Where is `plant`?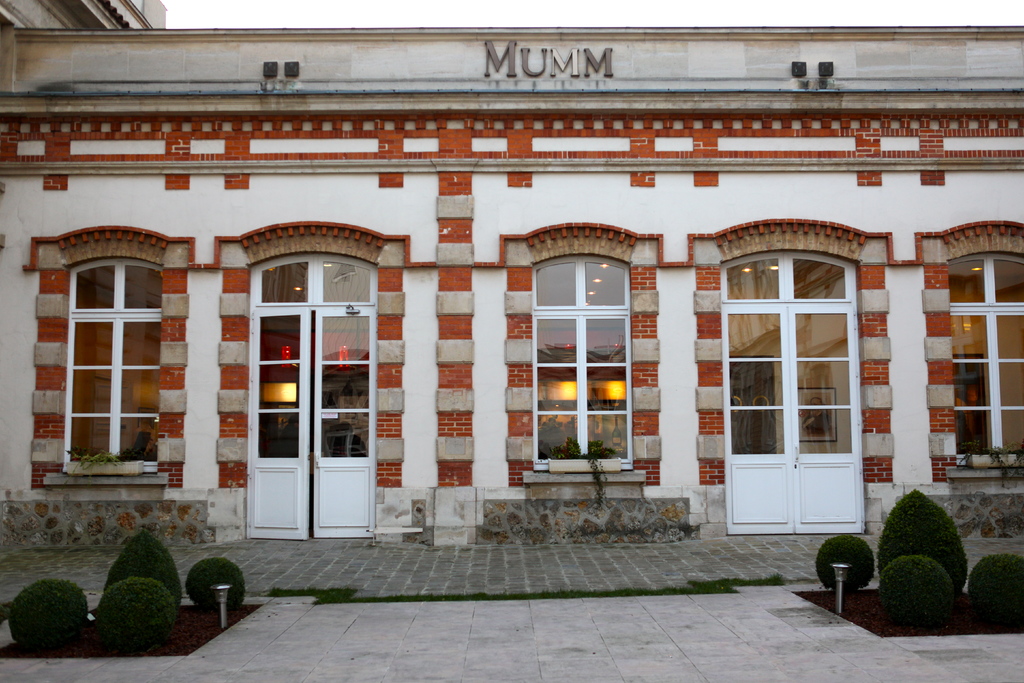
[x1=3, y1=572, x2=88, y2=652].
